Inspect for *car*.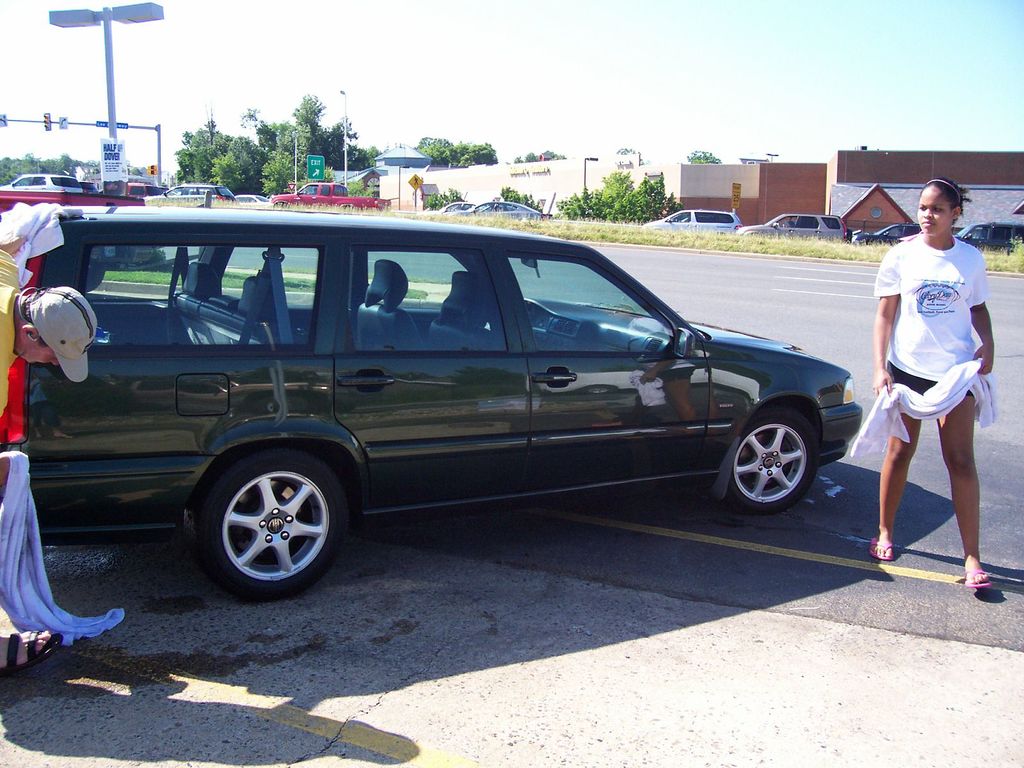
Inspection: locate(145, 179, 250, 207).
